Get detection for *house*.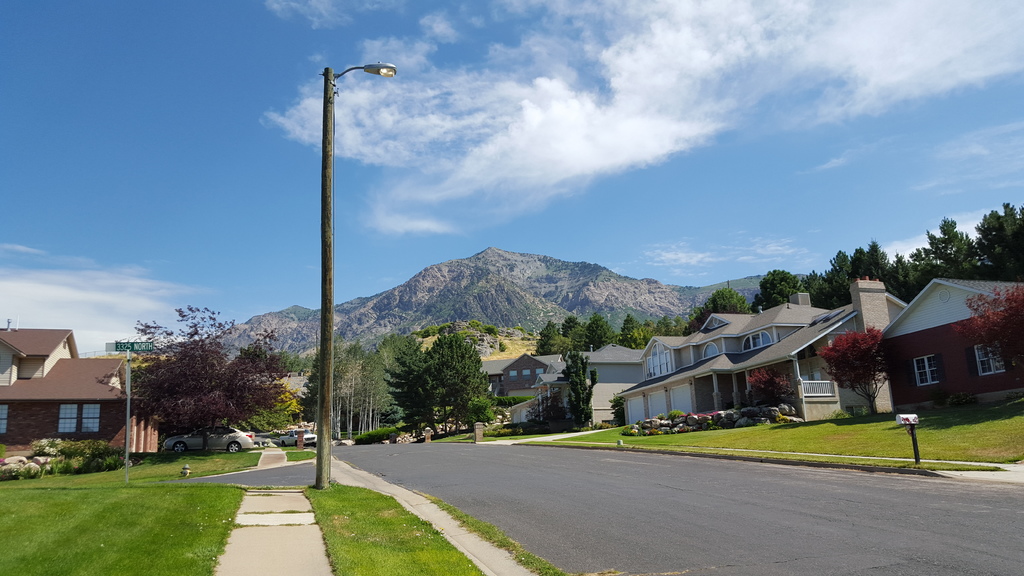
Detection: detection(469, 350, 560, 408).
